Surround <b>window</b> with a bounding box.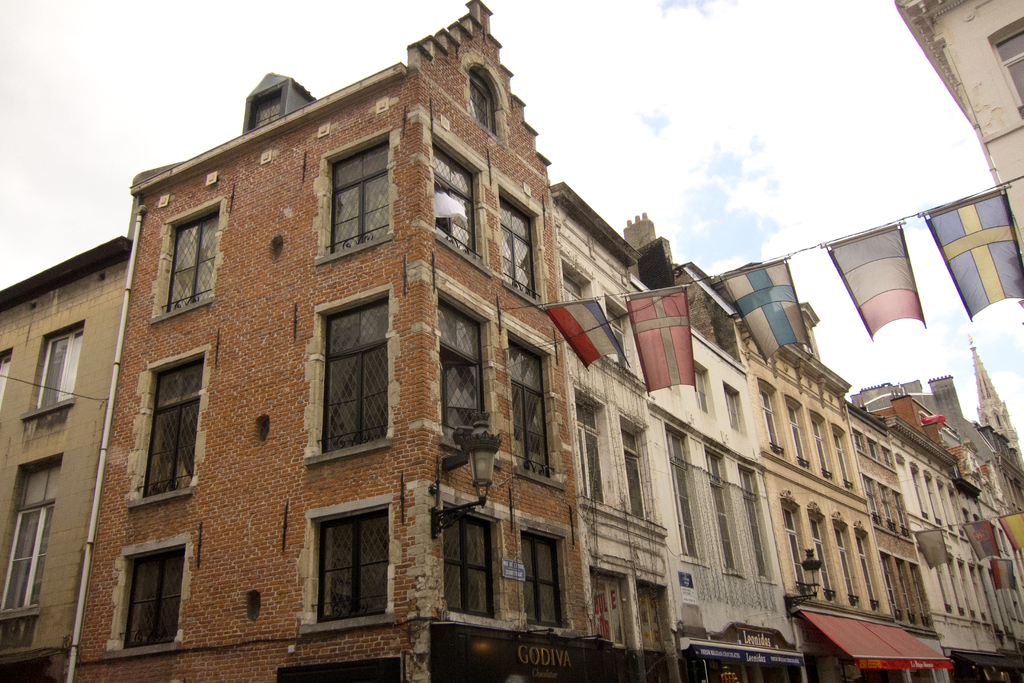
718 385 743 431.
